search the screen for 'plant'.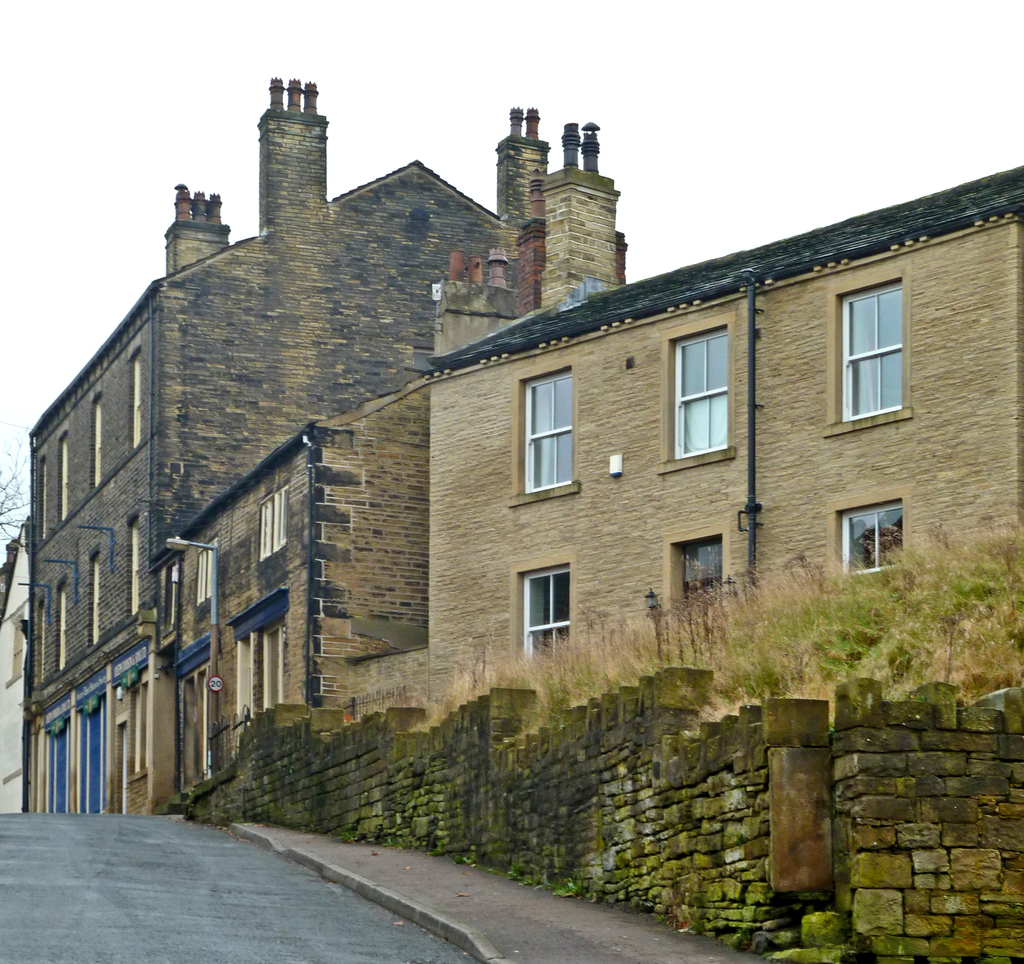
Found at BBox(953, 560, 999, 616).
